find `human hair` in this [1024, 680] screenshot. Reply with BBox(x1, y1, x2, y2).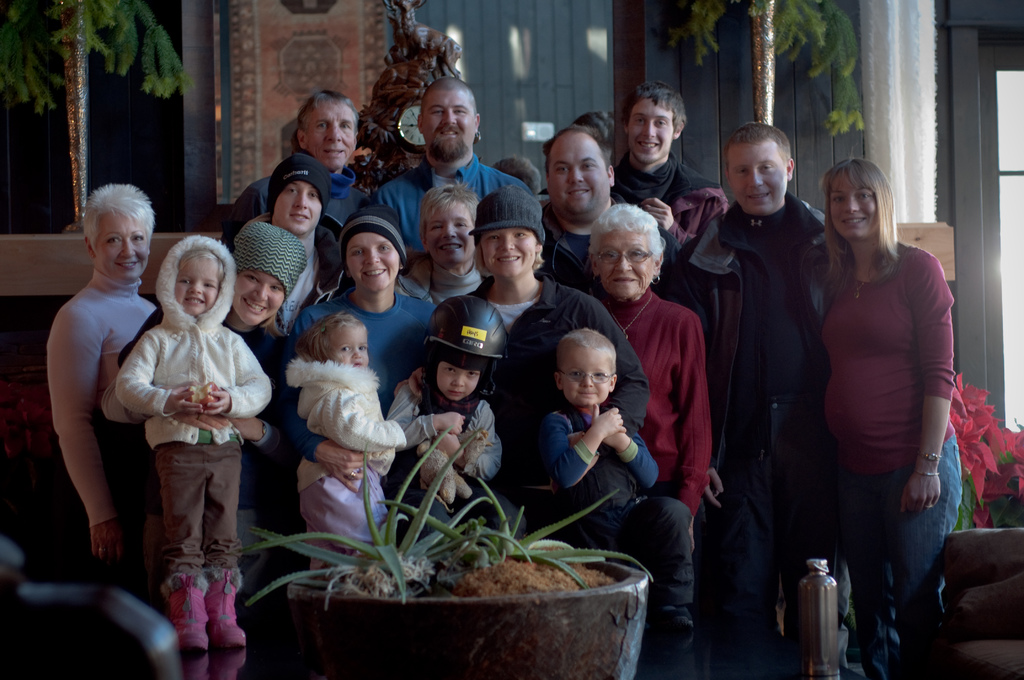
BBox(420, 77, 477, 122).
